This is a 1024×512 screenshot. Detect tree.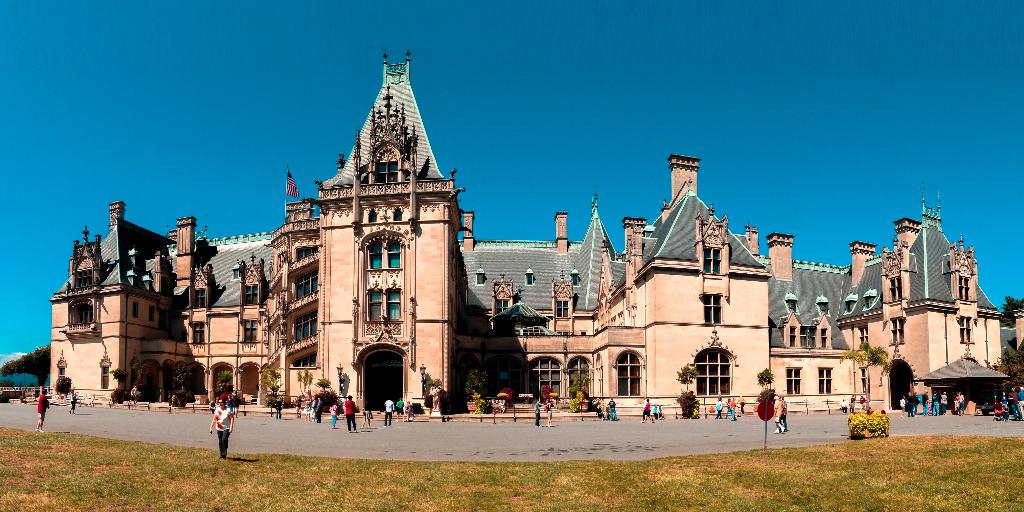
bbox=[465, 367, 488, 395].
